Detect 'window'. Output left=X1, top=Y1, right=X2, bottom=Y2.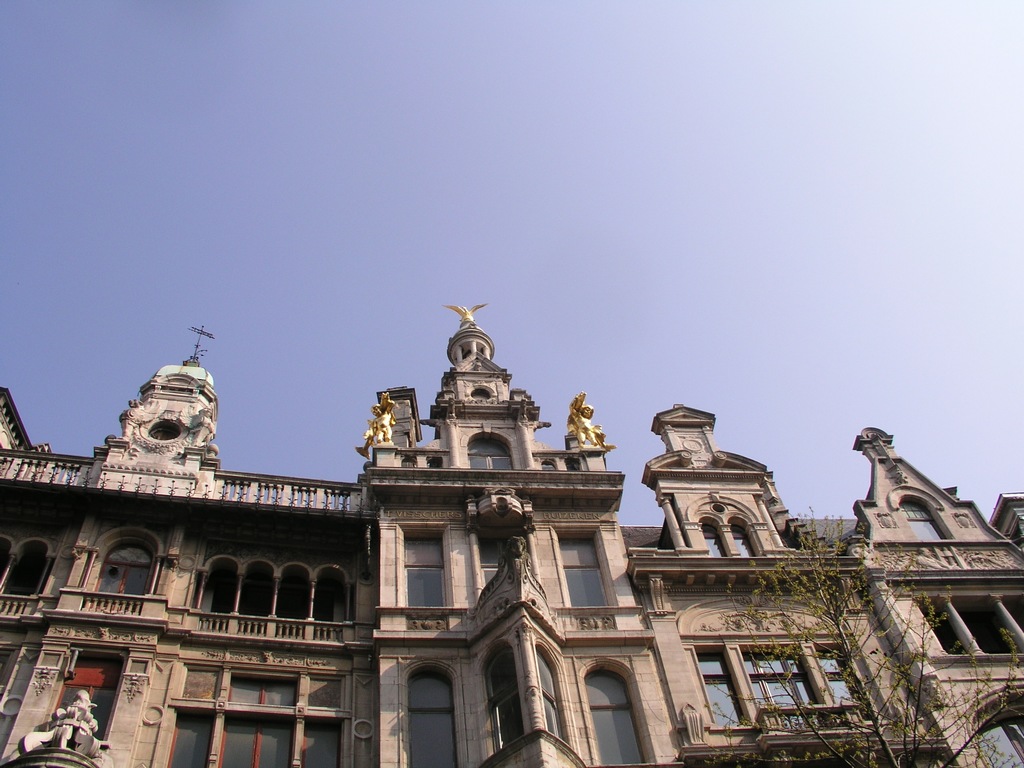
left=221, top=673, right=296, bottom=707.
